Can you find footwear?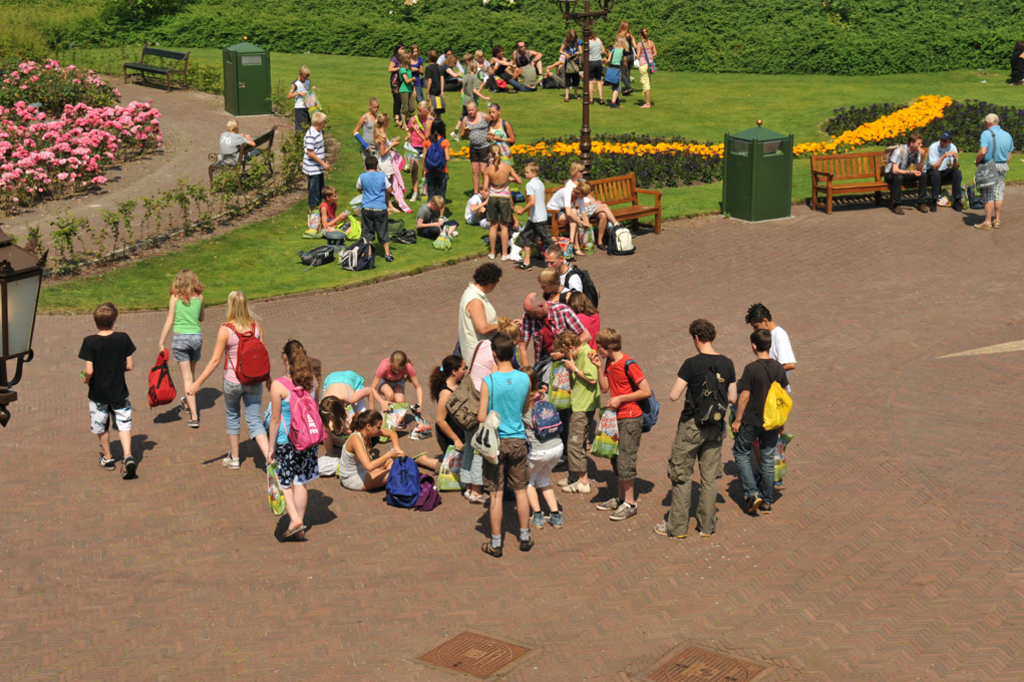
Yes, bounding box: 698,530,713,537.
